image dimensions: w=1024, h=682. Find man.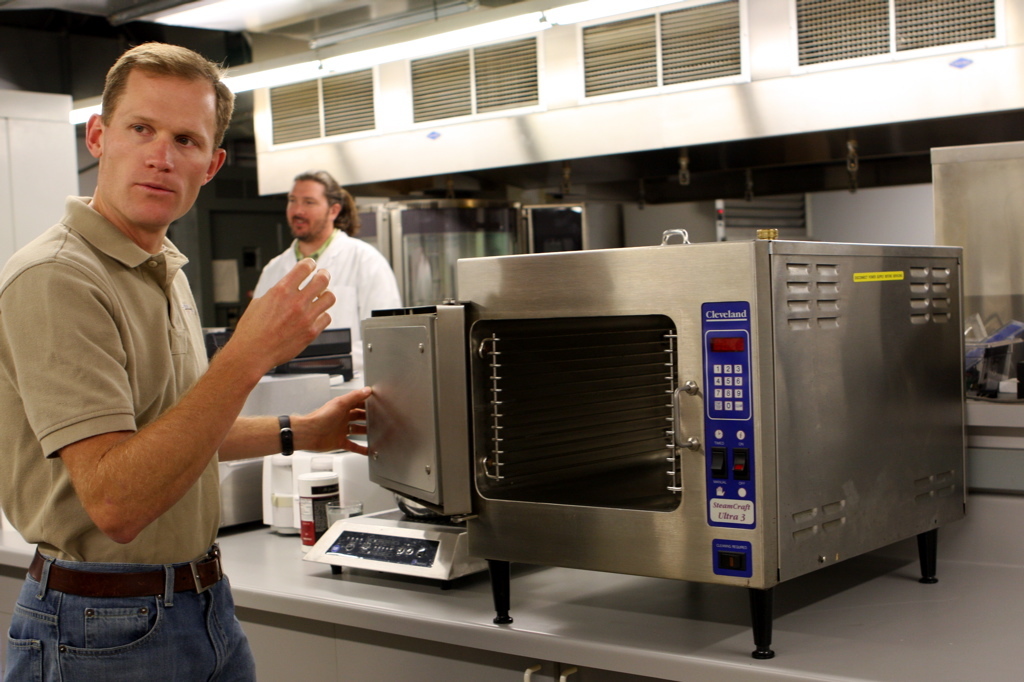
left=0, top=41, right=376, bottom=681.
